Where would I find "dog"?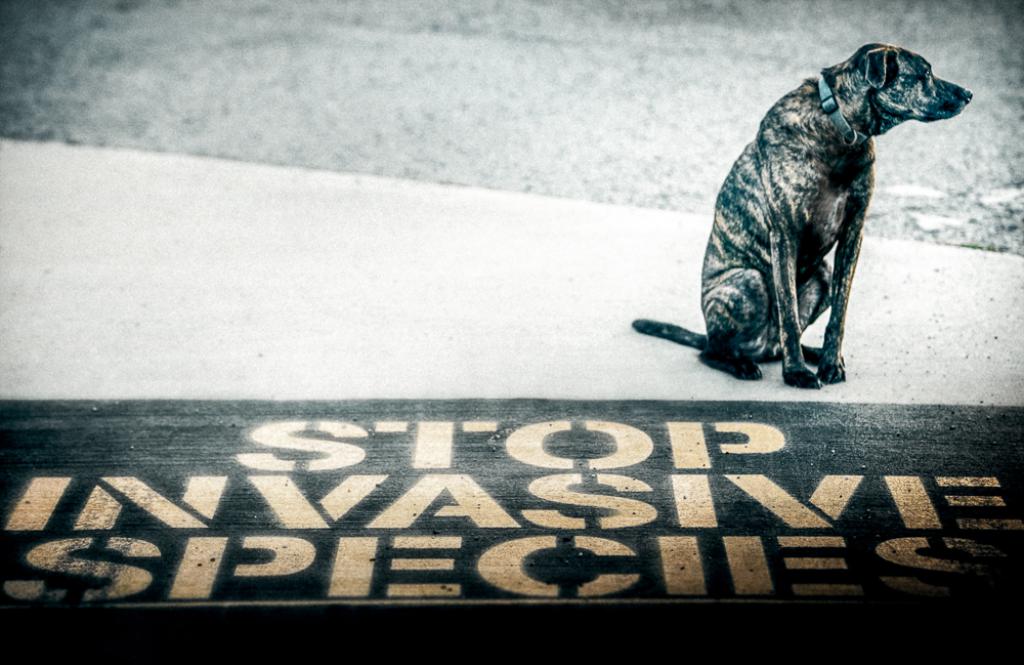
At 629,42,977,387.
